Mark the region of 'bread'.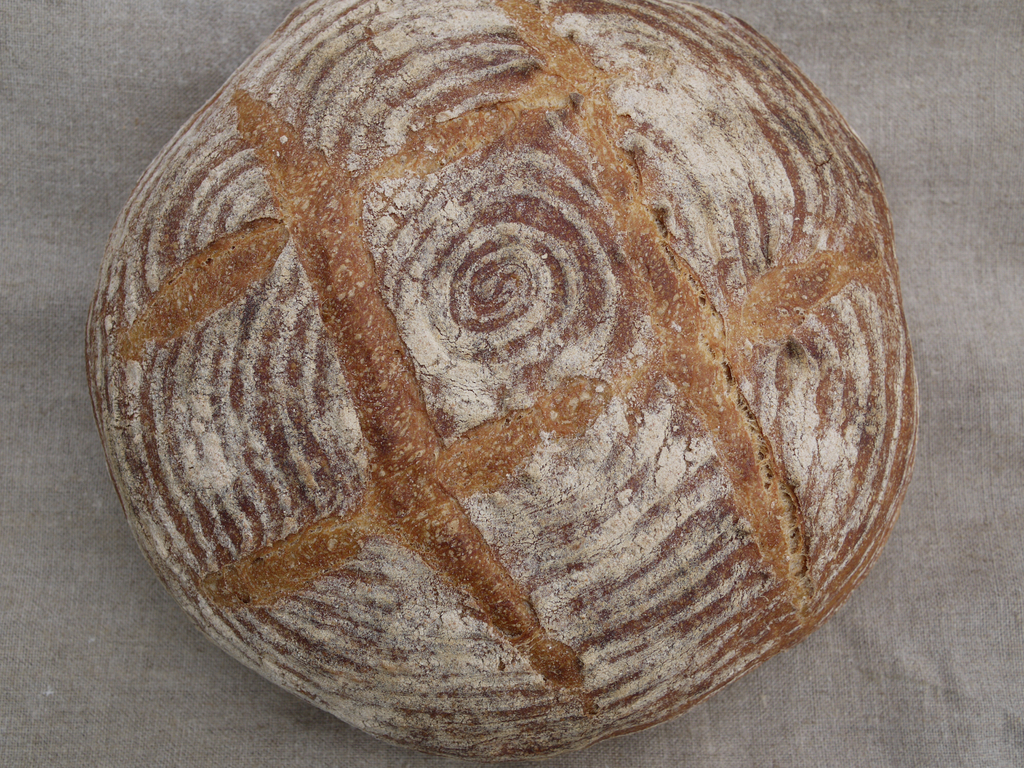
Region: region(80, 0, 922, 767).
